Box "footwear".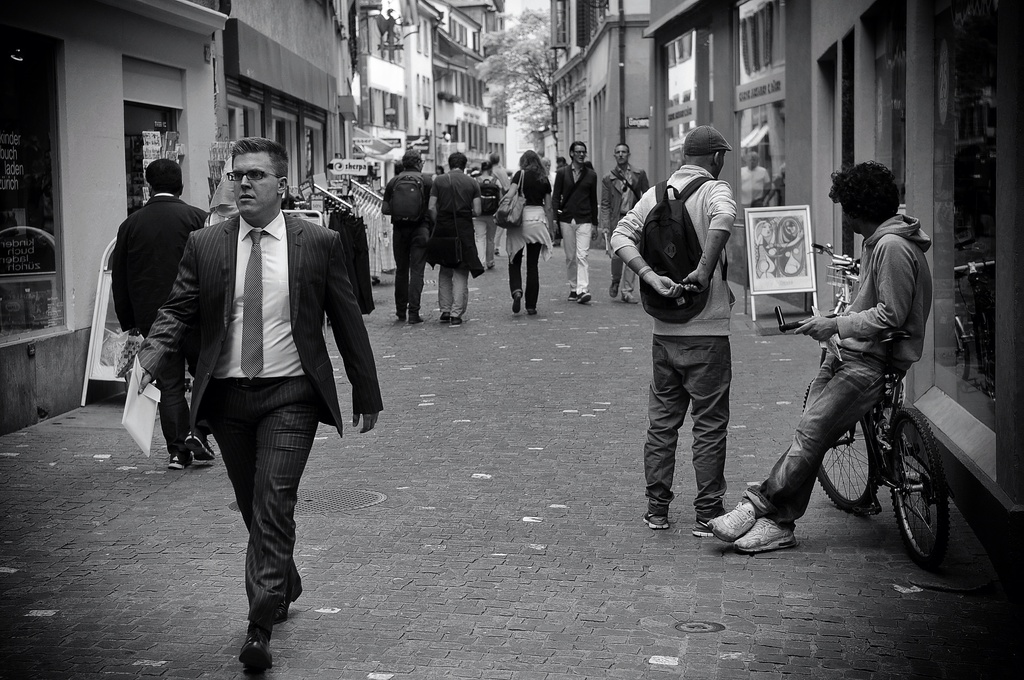
Rect(450, 314, 461, 328).
